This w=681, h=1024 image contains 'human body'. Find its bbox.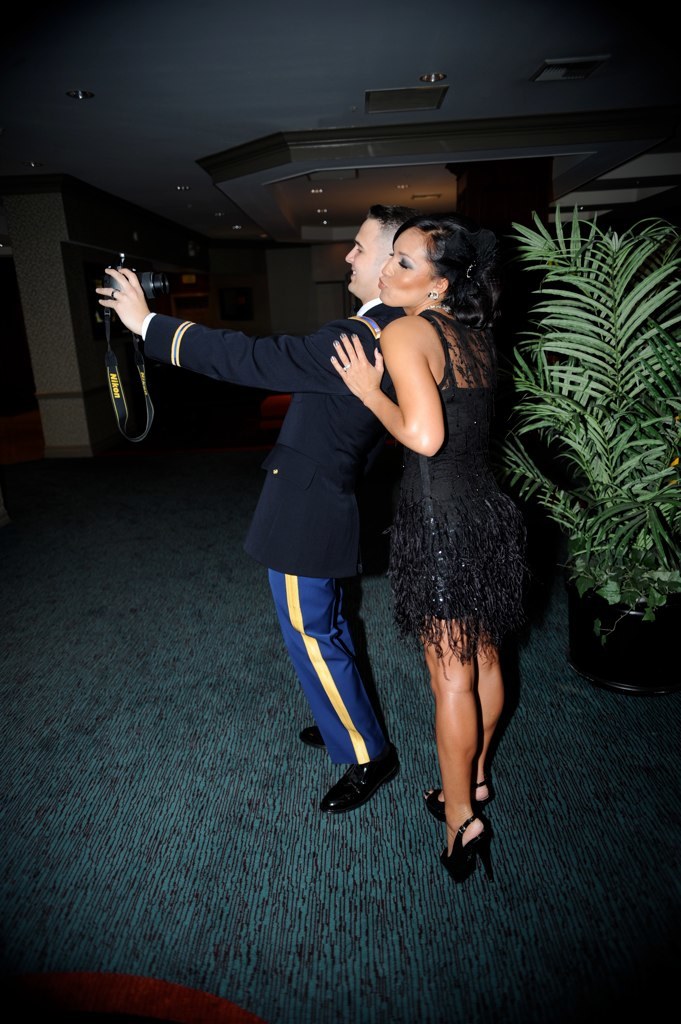
(x1=329, y1=204, x2=527, y2=884).
